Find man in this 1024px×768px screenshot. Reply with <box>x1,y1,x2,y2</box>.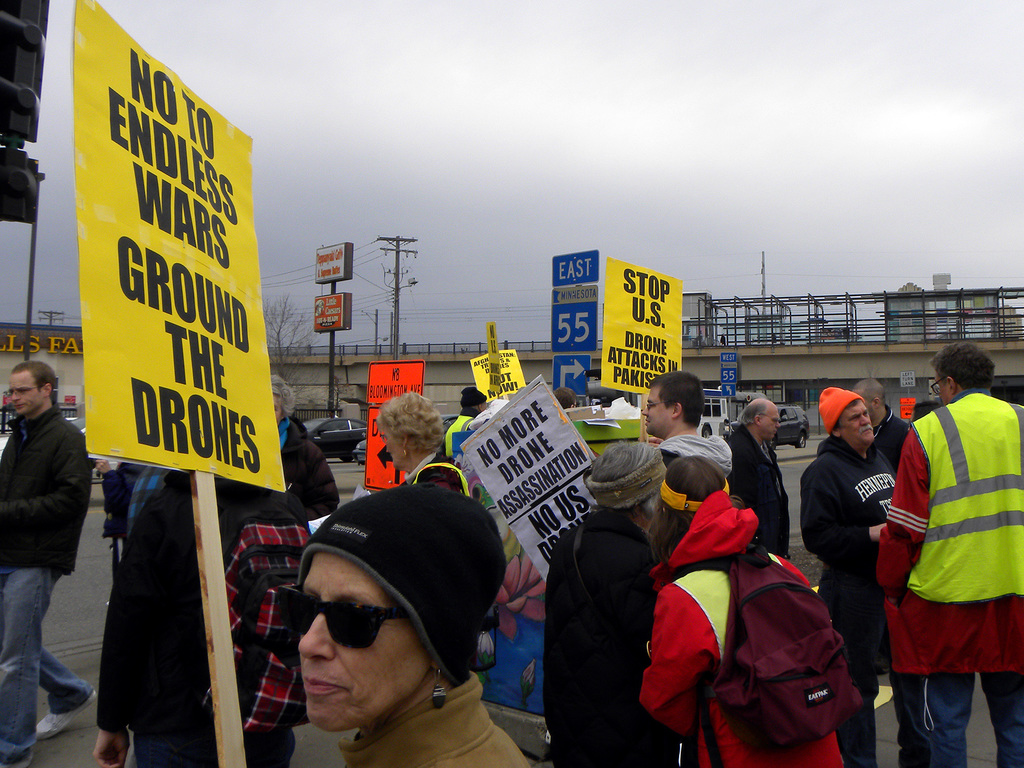
<box>108,449,152,548</box>.
